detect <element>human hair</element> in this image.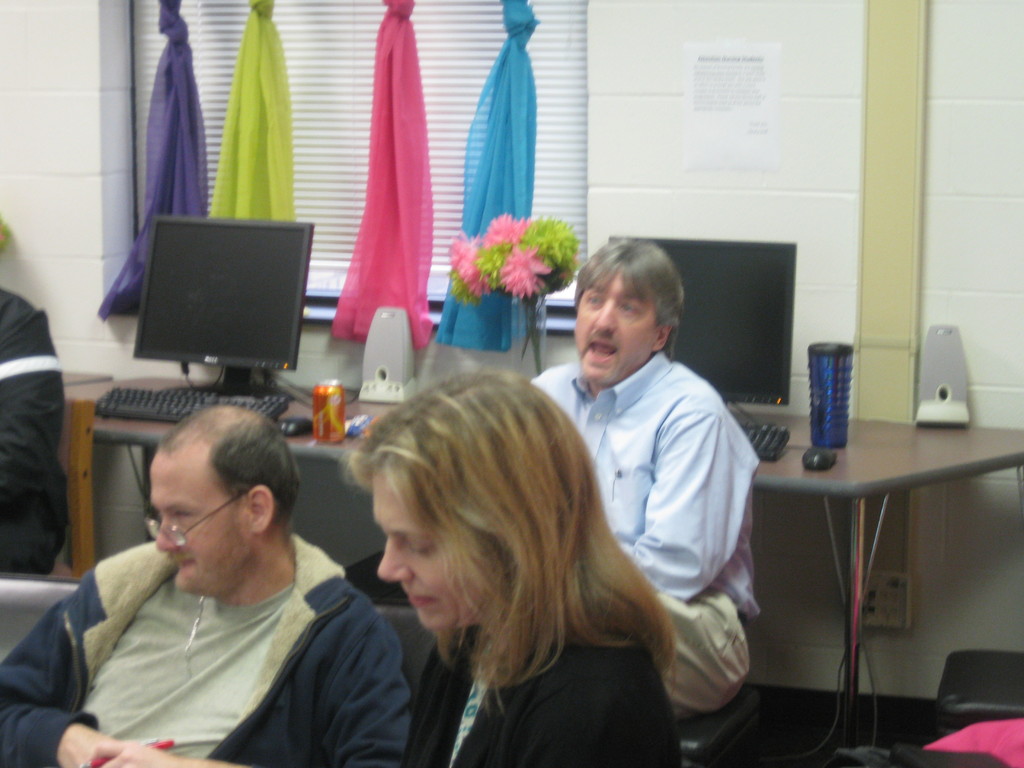
Detection: box(157, 404, 301, 522).
